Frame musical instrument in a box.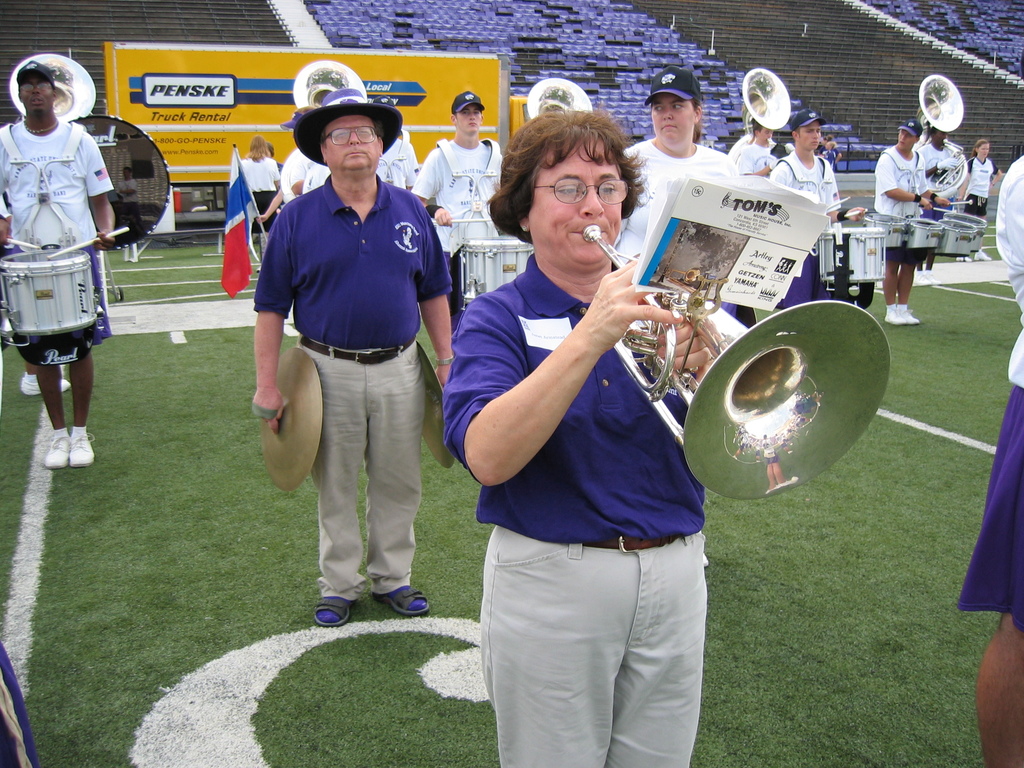
(left=909, top=71, right=966, bottom=204).
